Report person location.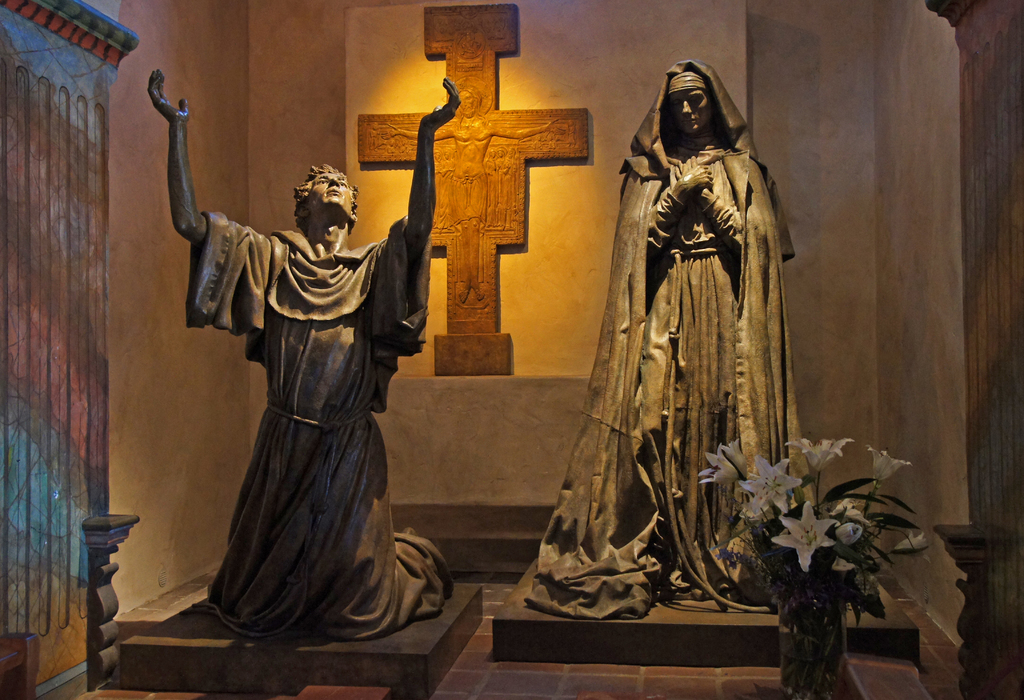
Report: [532,54,816,628].
